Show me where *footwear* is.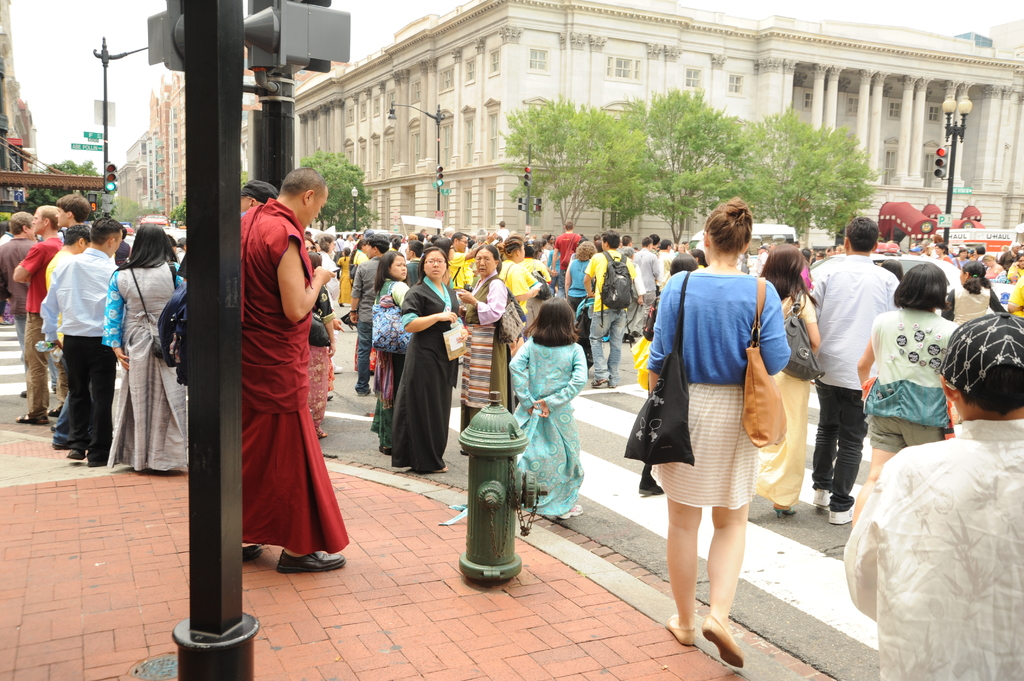
*footwear* is at locate(15, 413, 47, 421).
